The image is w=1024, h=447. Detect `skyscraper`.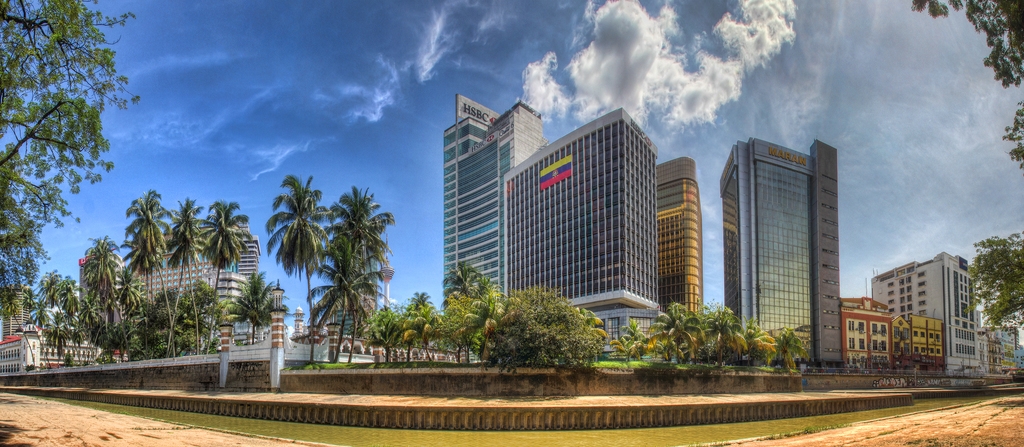
Detection: 503,106,662,347.
